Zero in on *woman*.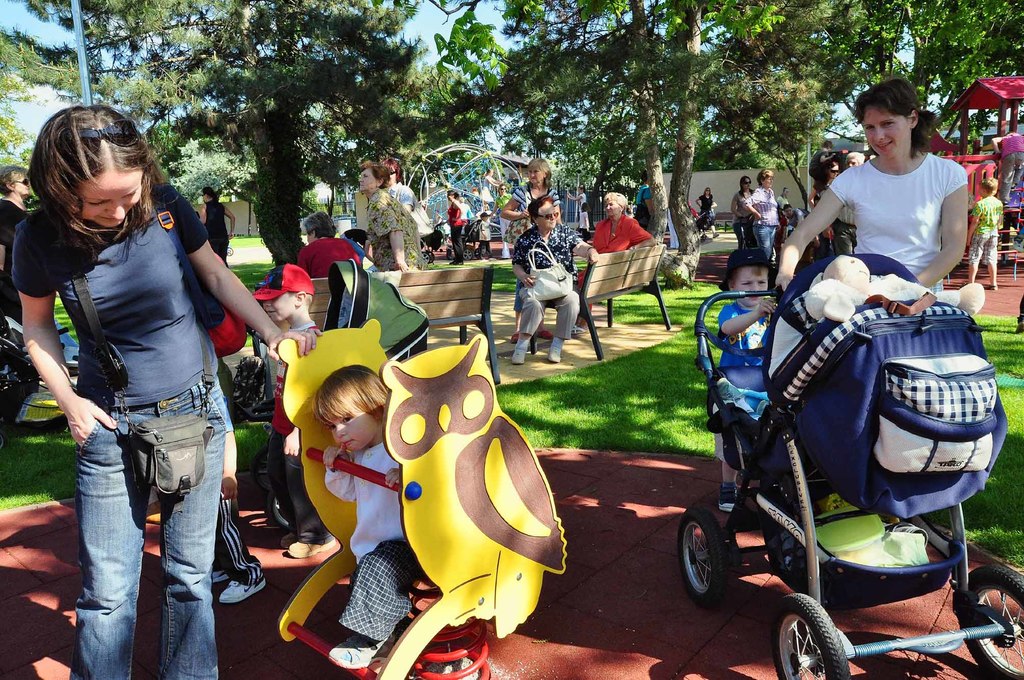
Zeroed in: x1=361 y1=163 x2=429 y2=364.
